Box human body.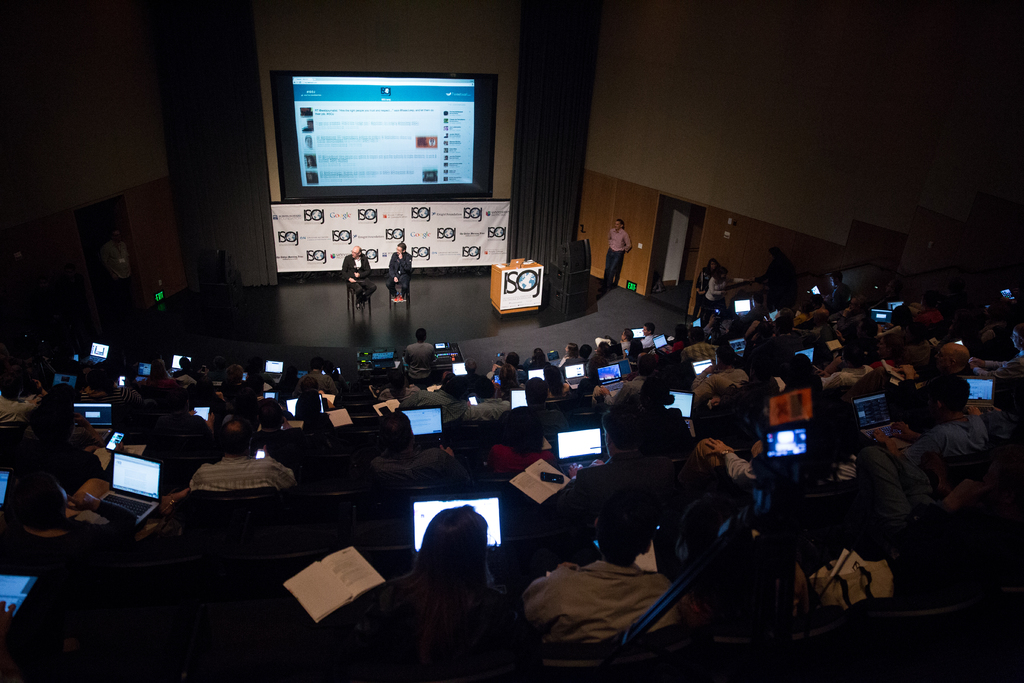
{"x1": 0, "y1": 466, "x2": 137, "y2": 570}.
